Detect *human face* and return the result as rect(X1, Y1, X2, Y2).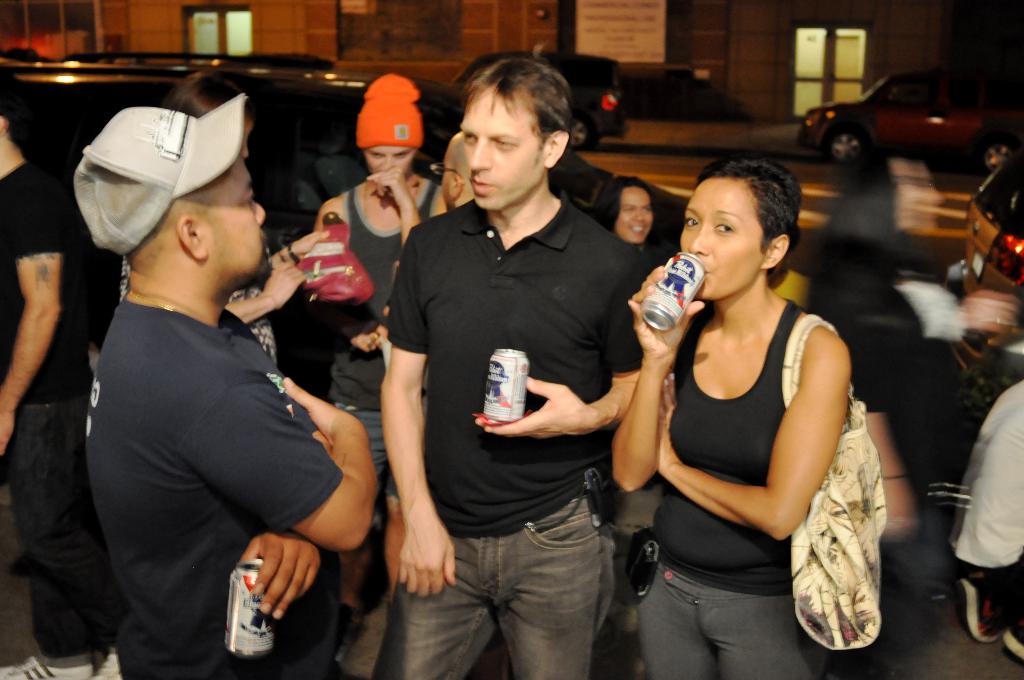
rect(461, 88, 540, 211).
